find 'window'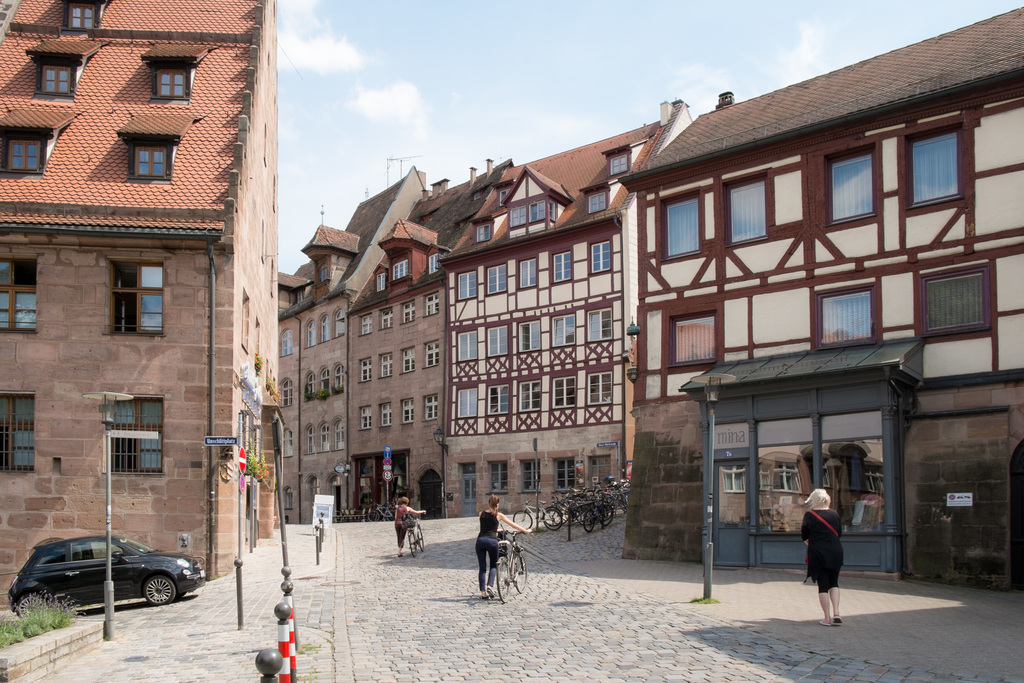
458/274/476/299
